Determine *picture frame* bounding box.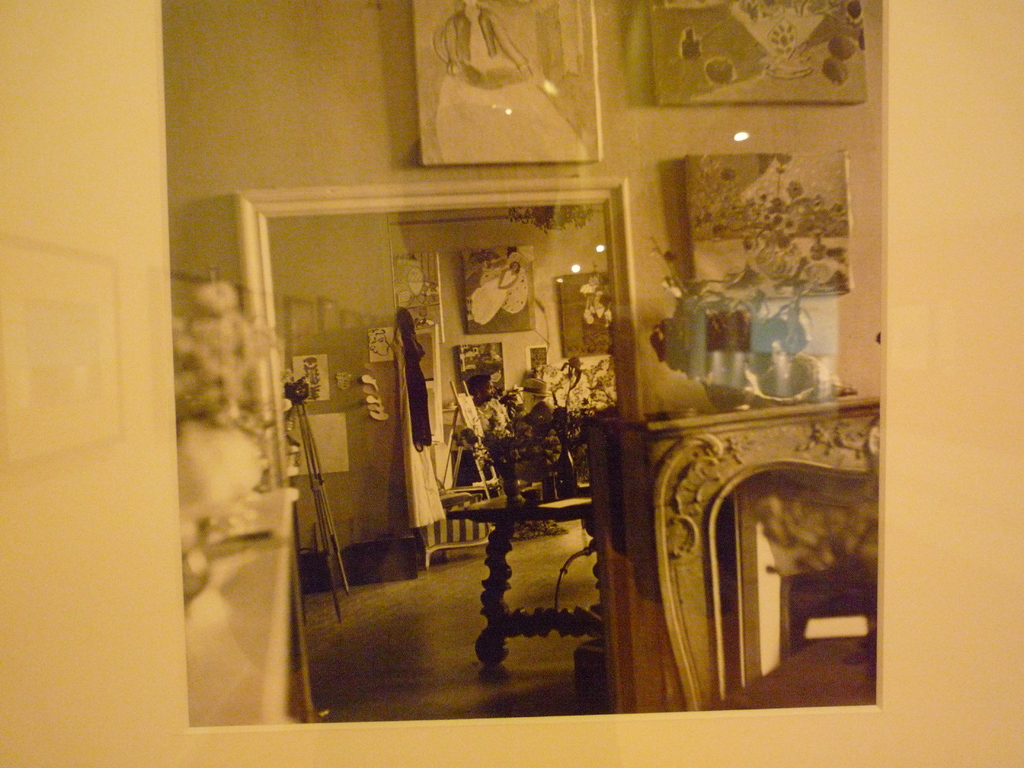
Determined: 647 0 876 106.
